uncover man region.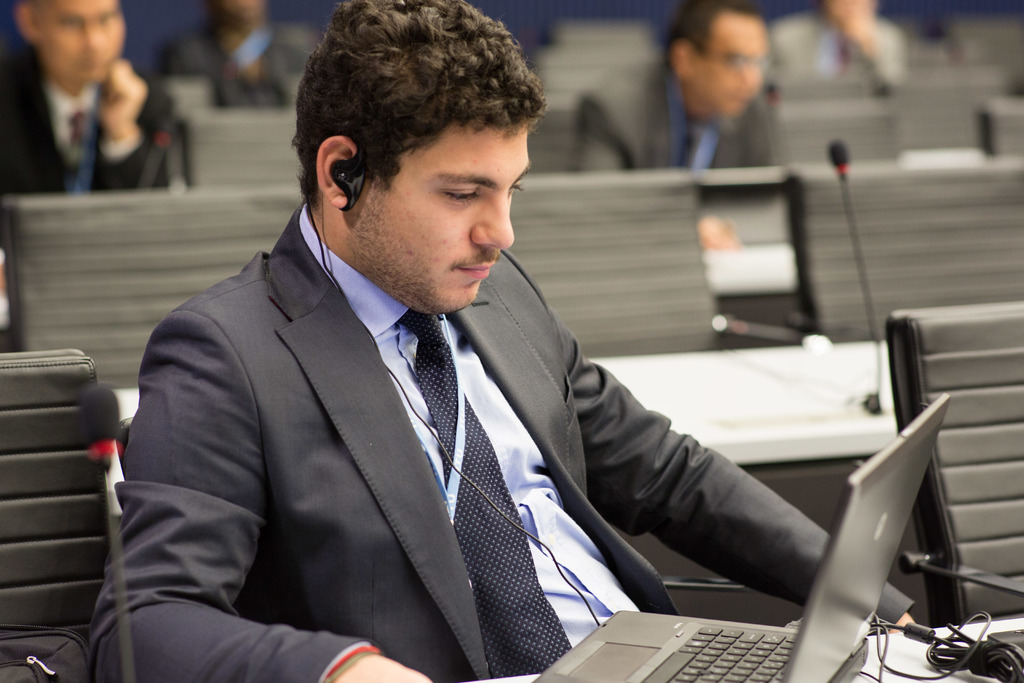
Uncovered: [571, 0, 776, 172].
